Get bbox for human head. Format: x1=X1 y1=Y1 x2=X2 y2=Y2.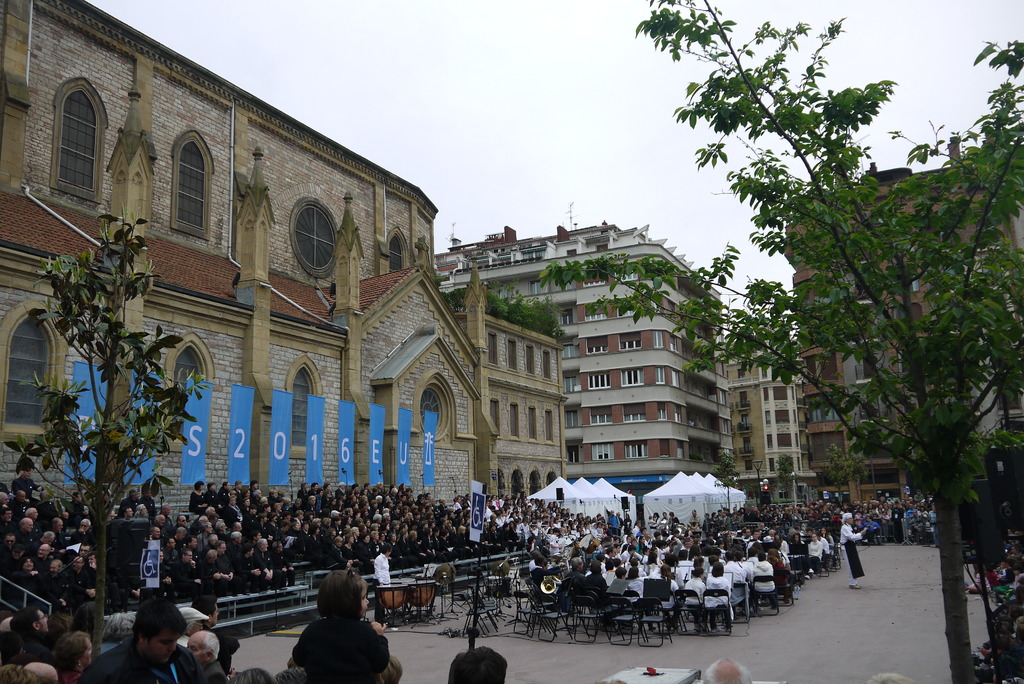
x1=223 y1=481 x2=232 y2=490.
